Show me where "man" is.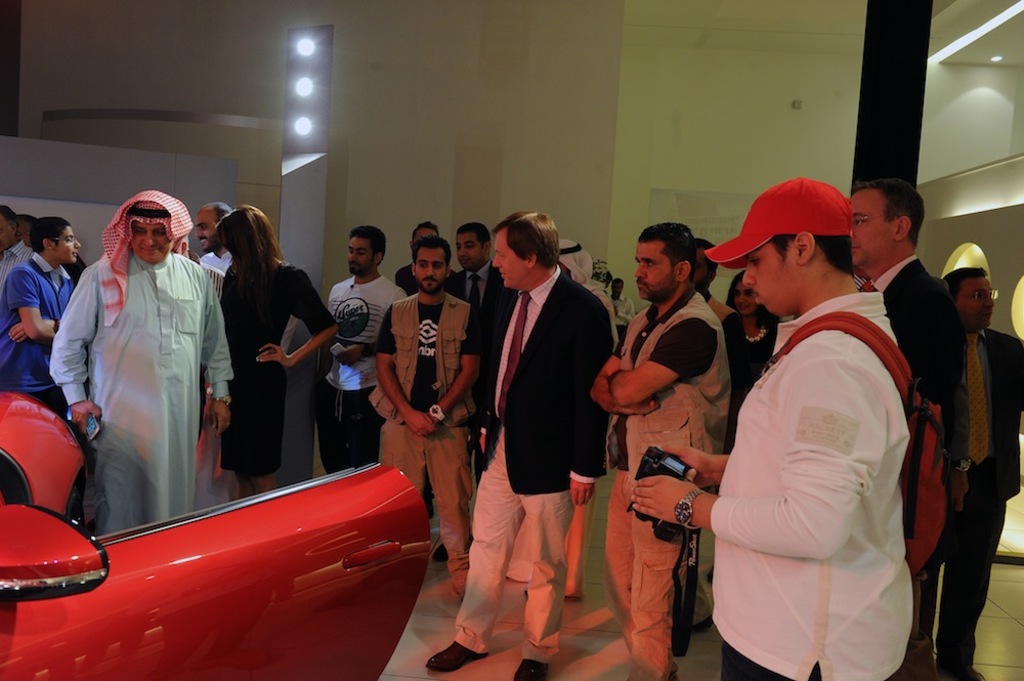
"man" is at Rect(682, 232, 729, 387).
